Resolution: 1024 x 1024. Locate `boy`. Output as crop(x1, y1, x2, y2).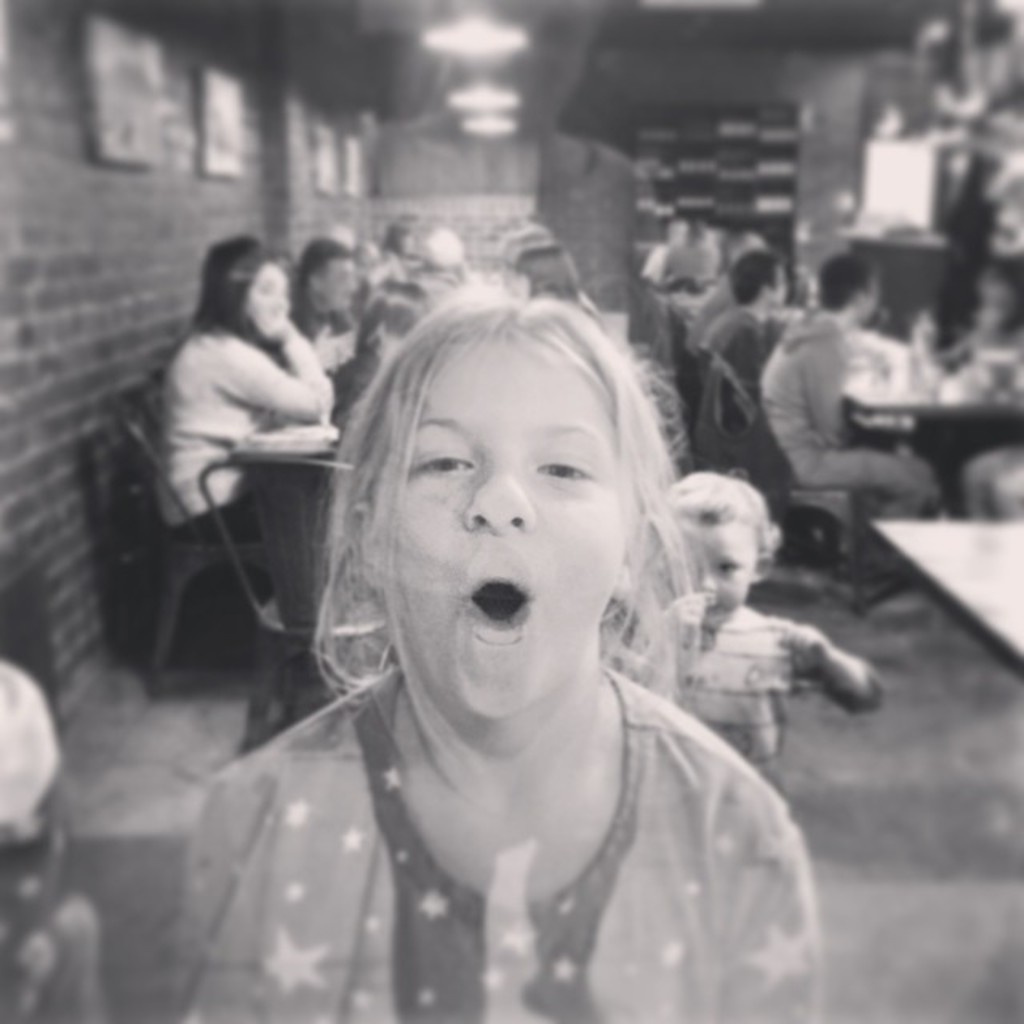
crop(606, 466, 875, 789).
